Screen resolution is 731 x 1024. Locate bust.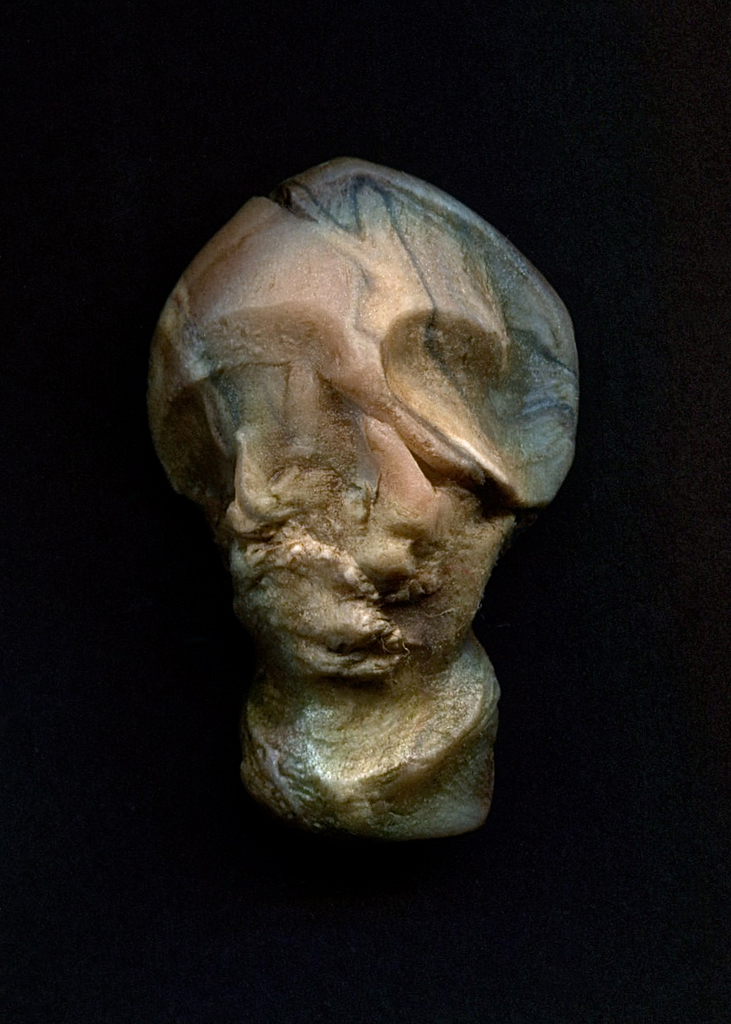
{"left": 132, "top": 149, "right": 573, "bottom": 836}.
